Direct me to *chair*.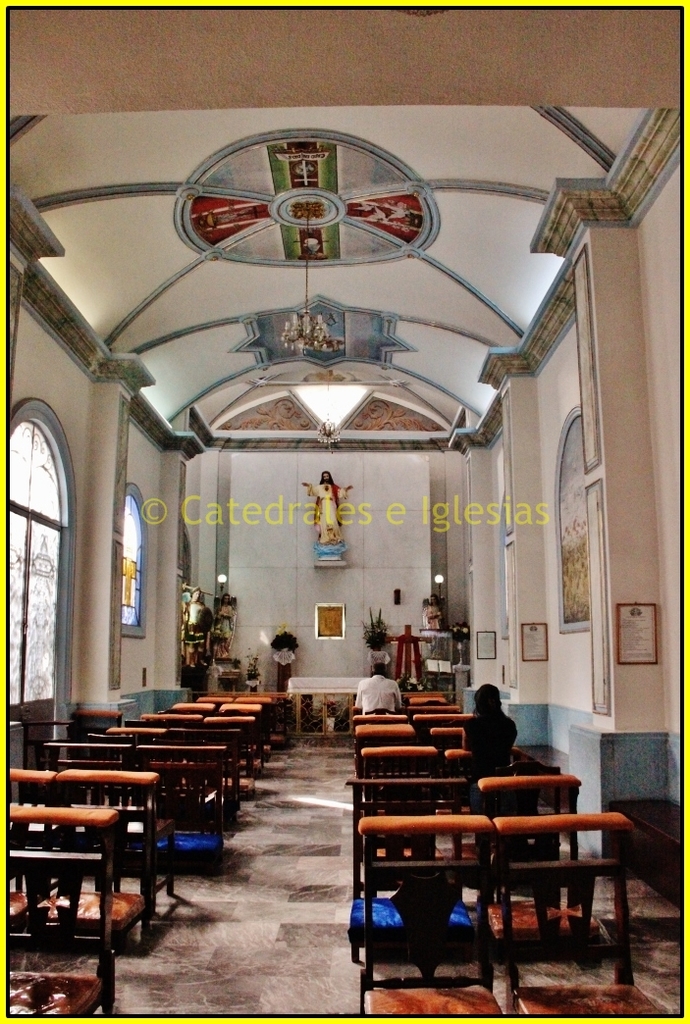
Direction: locate(343, 819, 497, 1011).
